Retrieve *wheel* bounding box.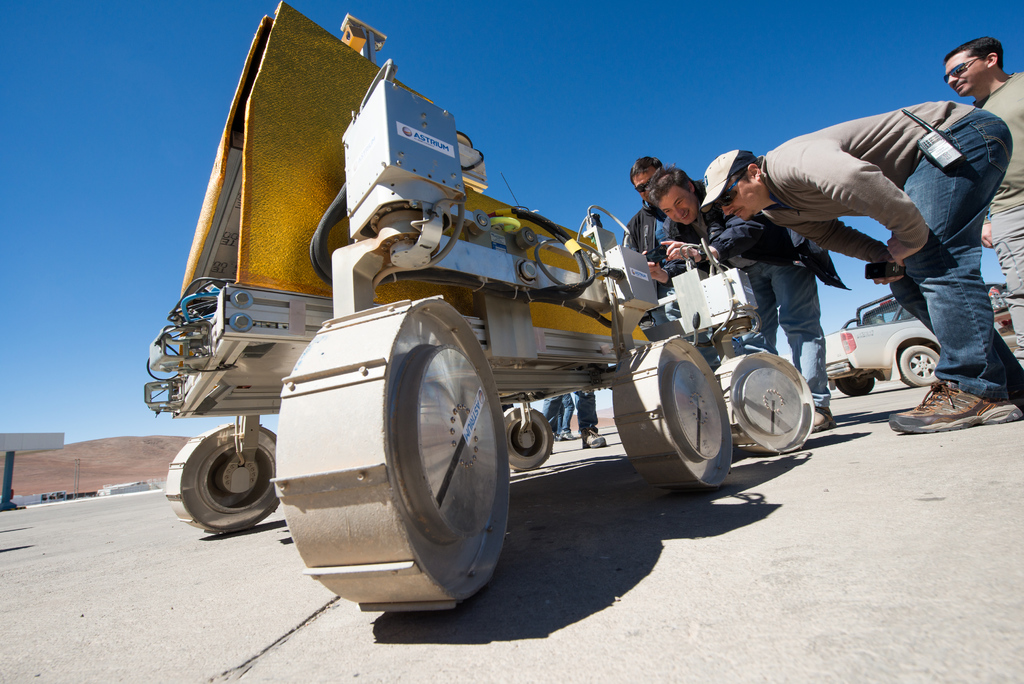
Bounding box: detection(614, 339, 733, 491).
